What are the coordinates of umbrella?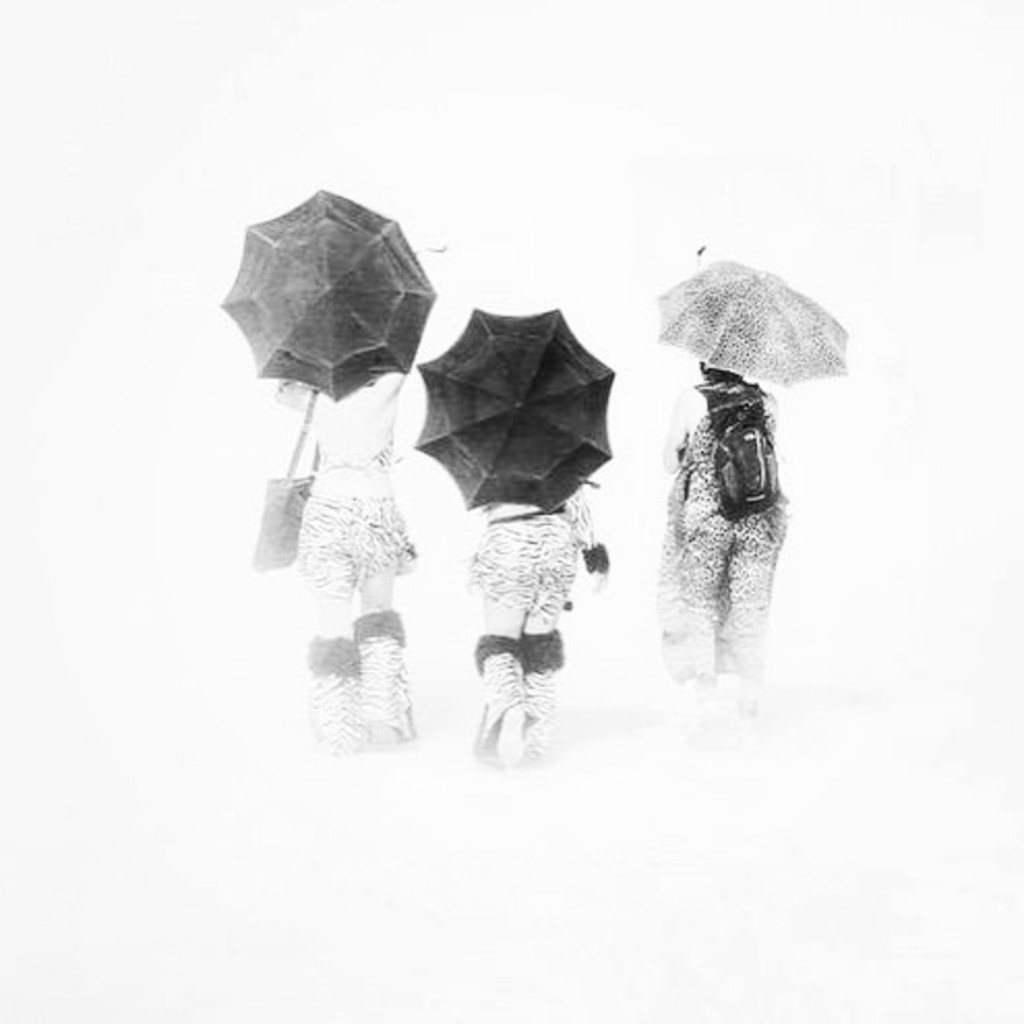
l=217, t=188, r=441, b=403.
